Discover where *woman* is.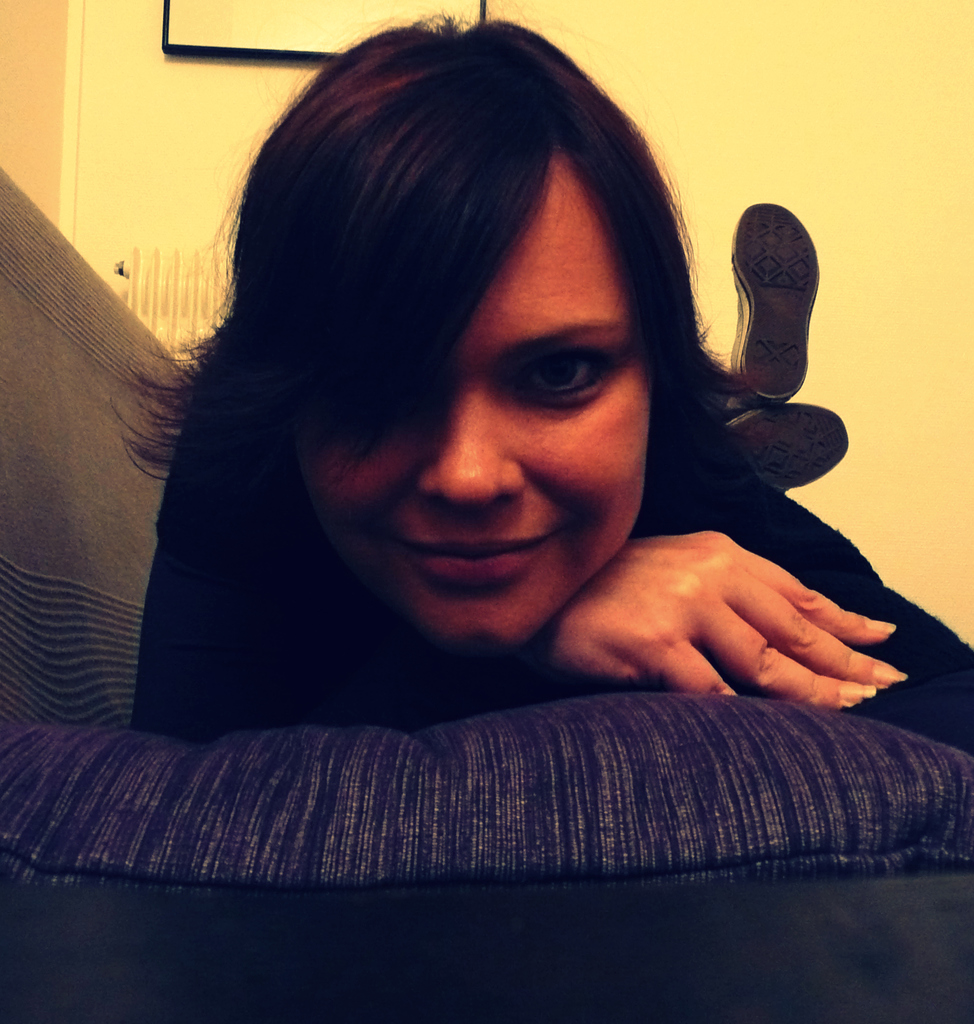
Discovered at select_region(108, 0, 973, 758).
